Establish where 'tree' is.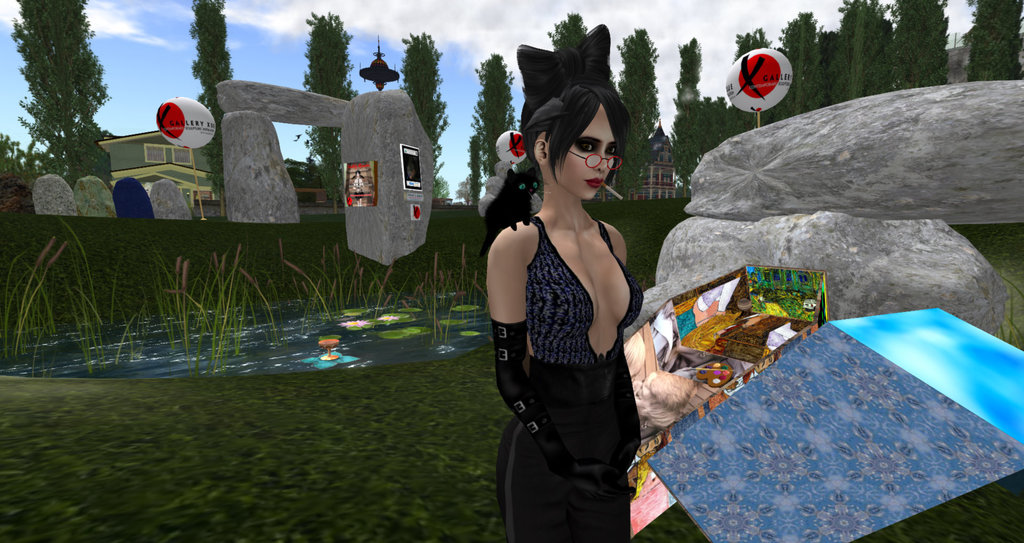
Established at box(696, 97, 746, 156).
